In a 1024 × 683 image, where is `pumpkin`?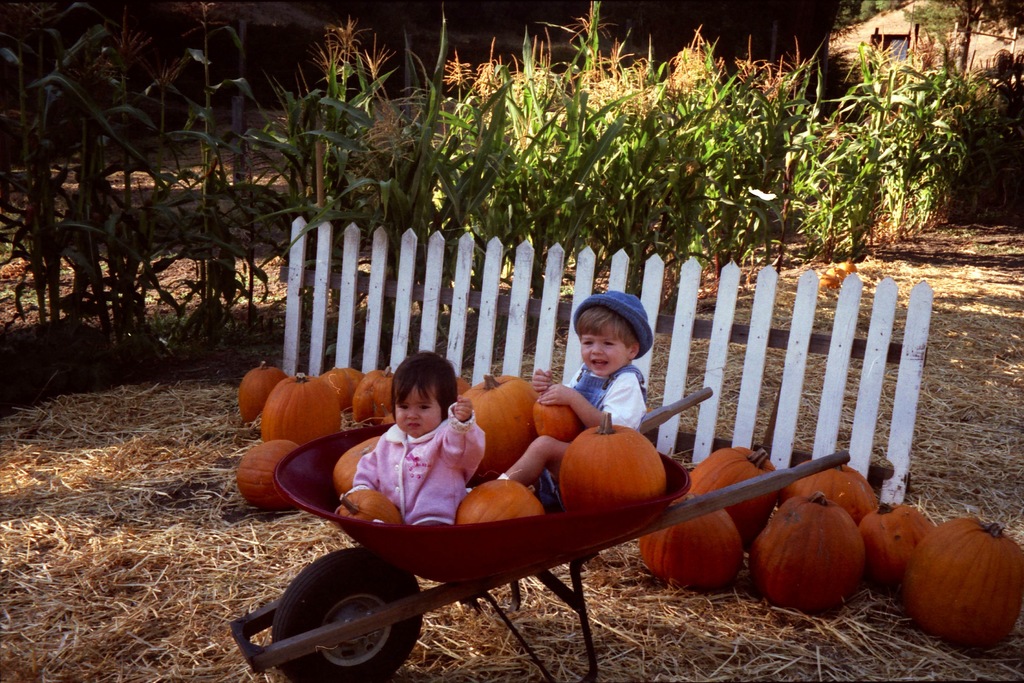
bbox(456, 473, 548, 526).
